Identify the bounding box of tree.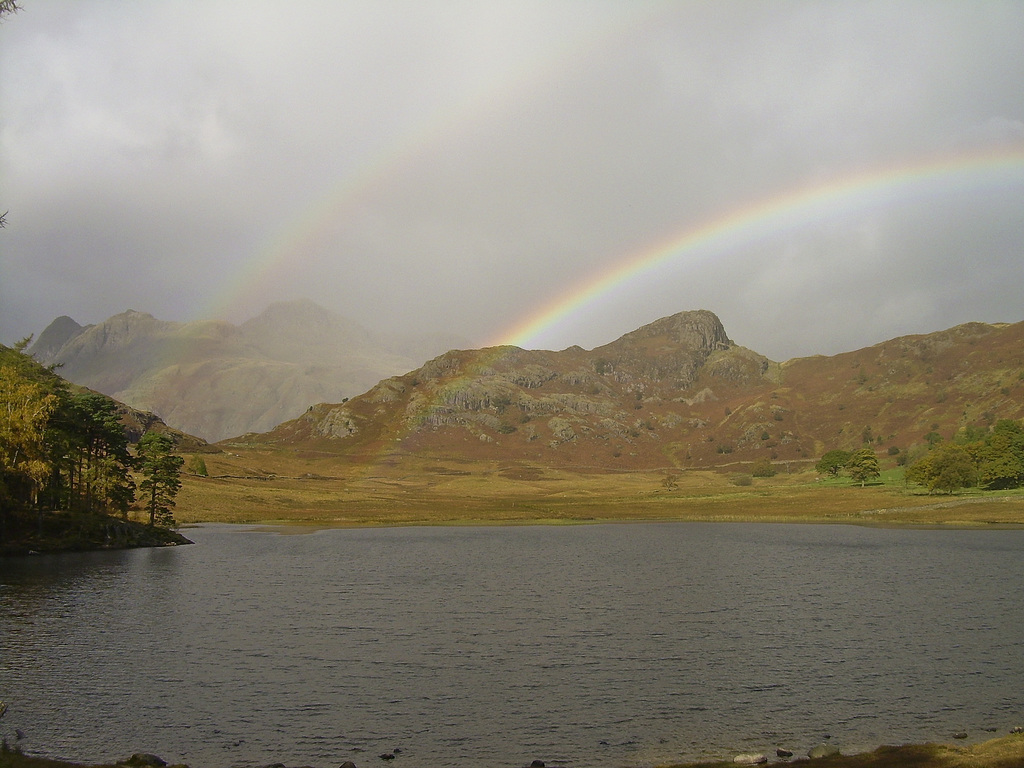
[0,330,181,534].
